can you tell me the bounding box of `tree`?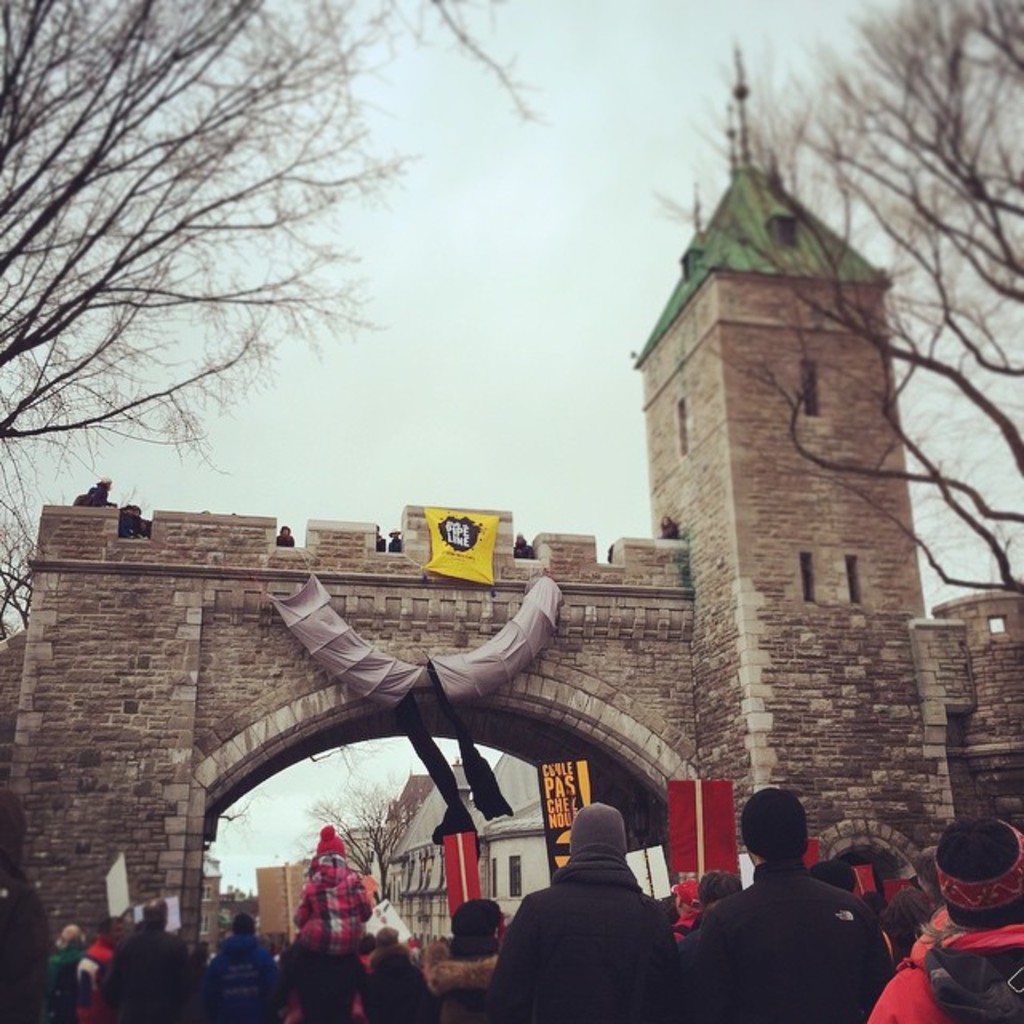
box=[290, 762, 411, 906].
